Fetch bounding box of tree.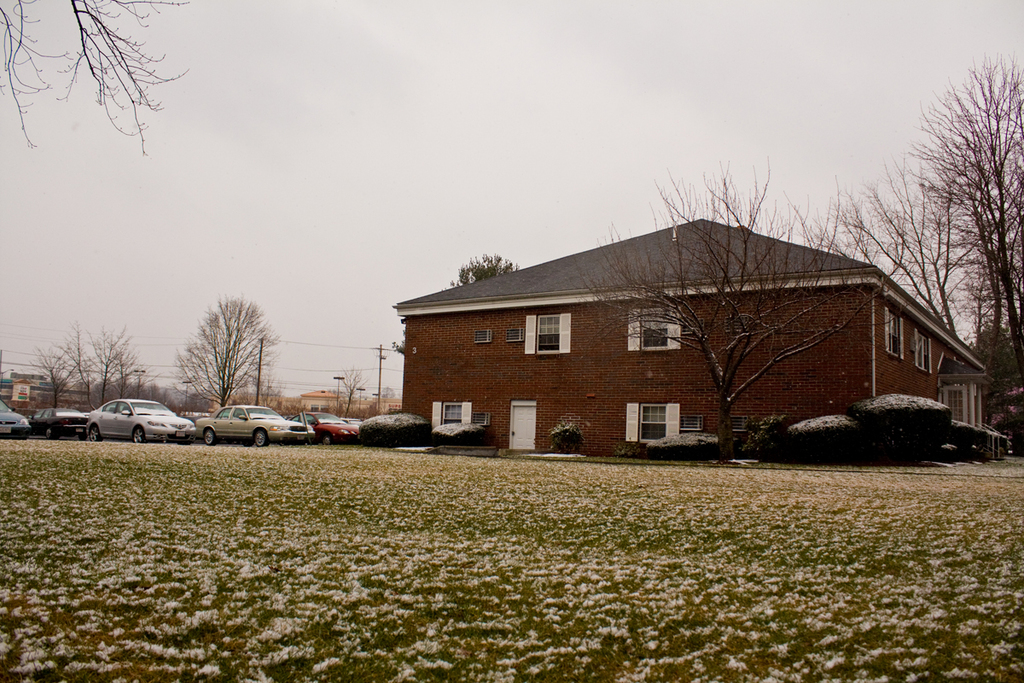
Bbox: crop(451, 252, 520, 291).
